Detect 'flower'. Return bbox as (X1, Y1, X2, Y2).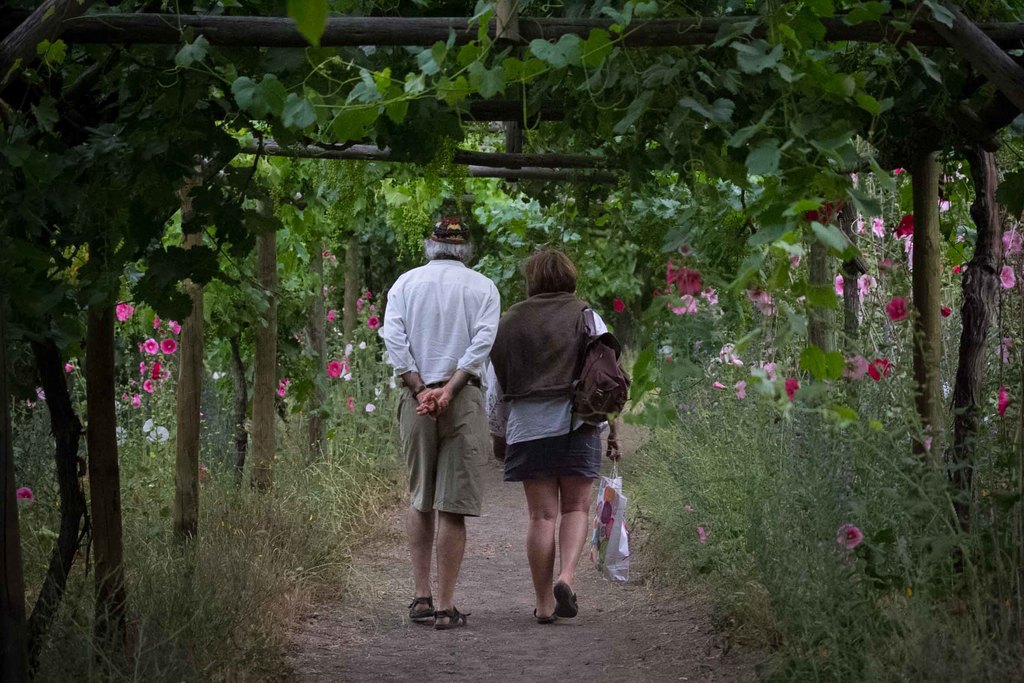
(856, 273, 879, 297).
